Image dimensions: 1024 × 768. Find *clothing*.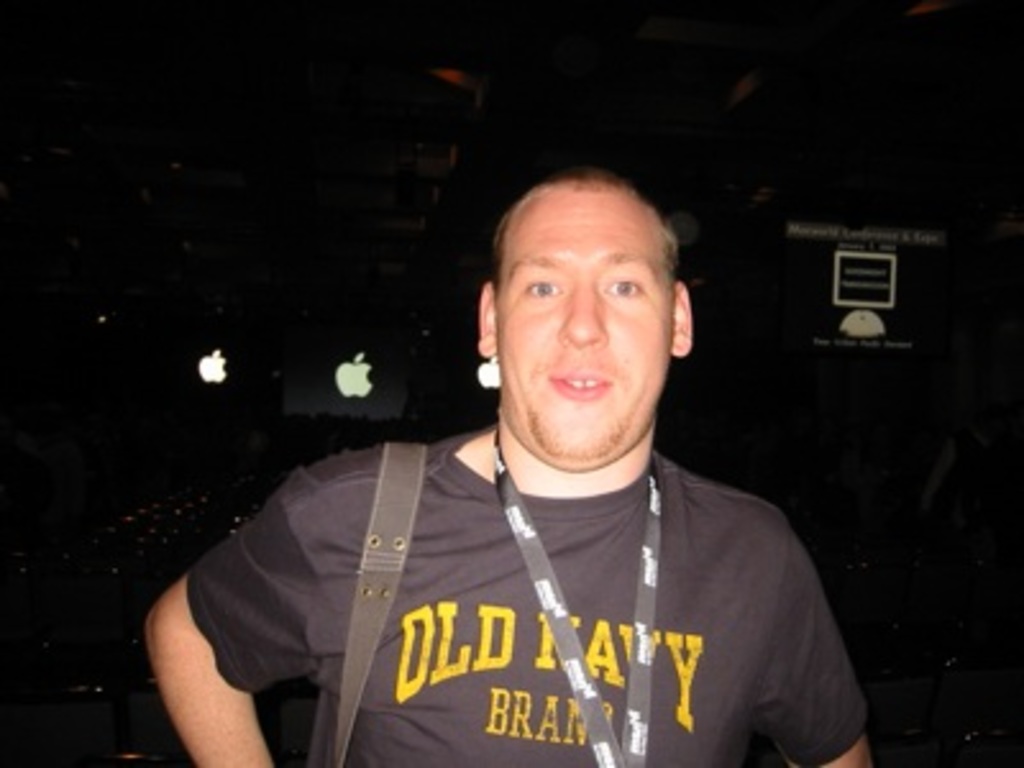
{"left": 166, "top": 402, "right": 876, "bottom": 760}.
